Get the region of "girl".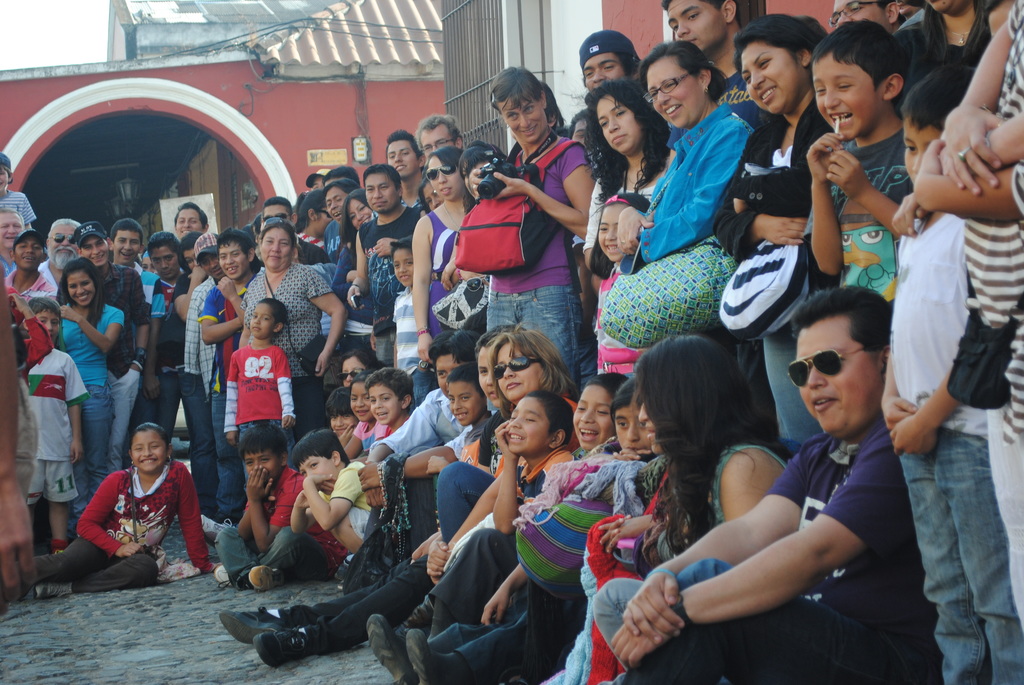
344,370,378,461.
